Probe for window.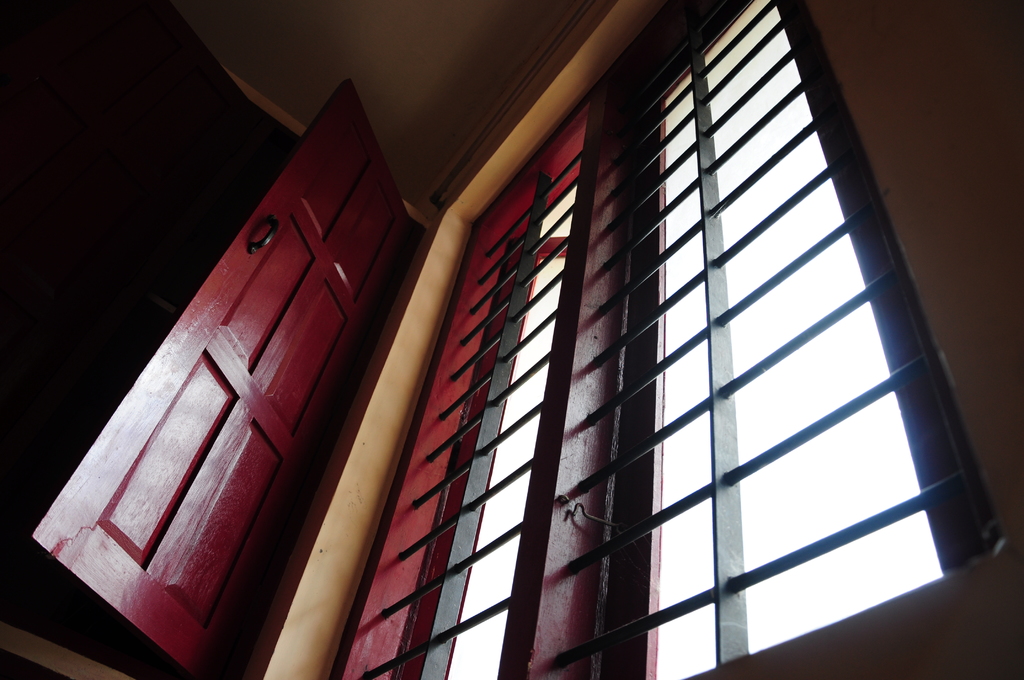
Probe result: 220,29,987,640.
